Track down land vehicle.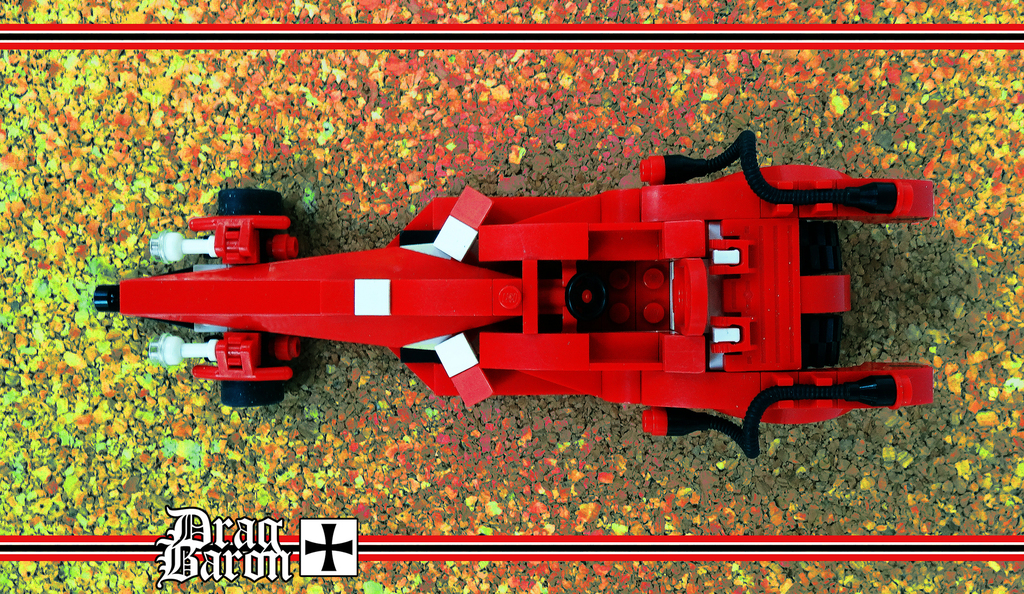
Tracked to {"left": 86, "top": 151, "right": 983, "bottom": 433}.
